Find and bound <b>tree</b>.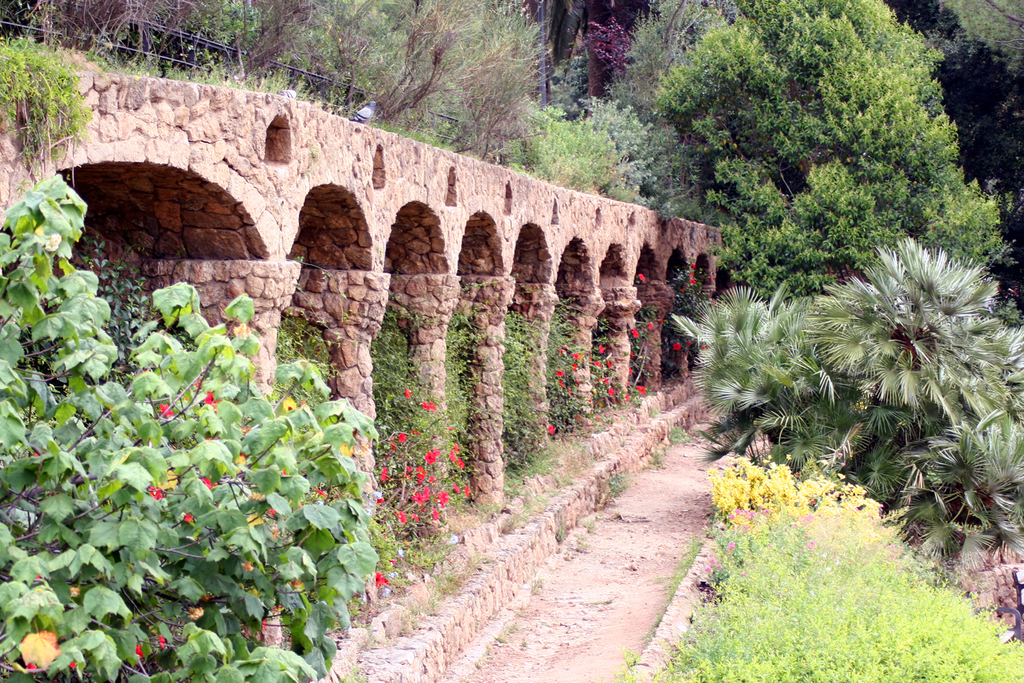
Bound: Rect(513, 0, 586, 120).
